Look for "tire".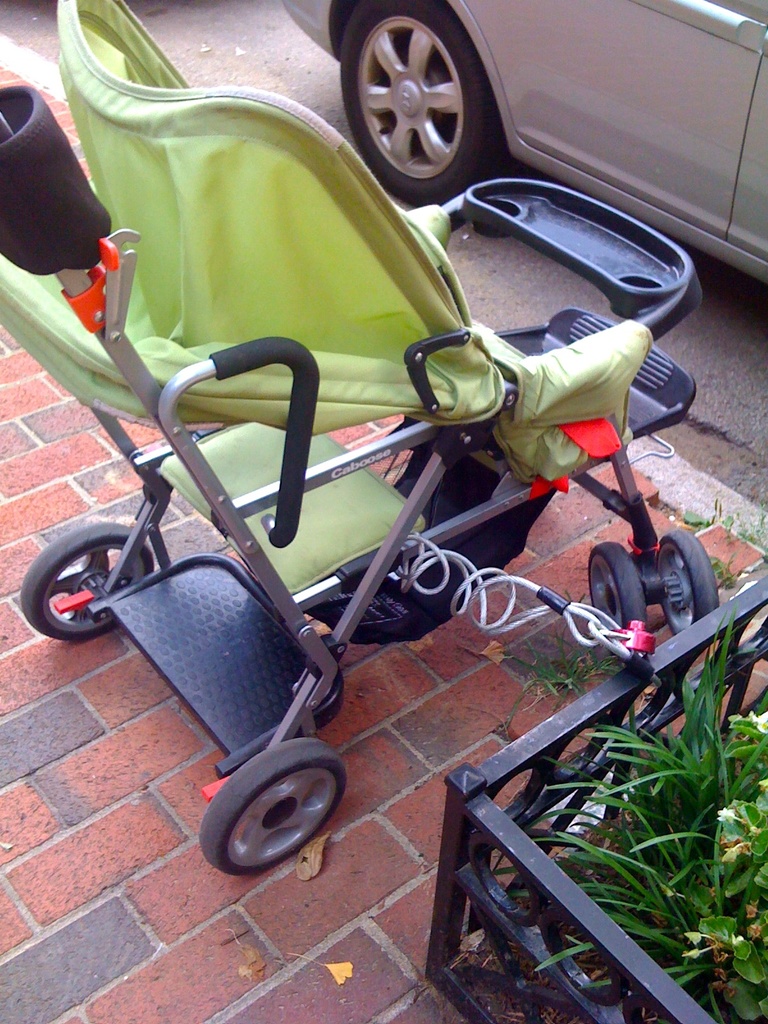
Found: bbox=(584, 540, 646, 644).
